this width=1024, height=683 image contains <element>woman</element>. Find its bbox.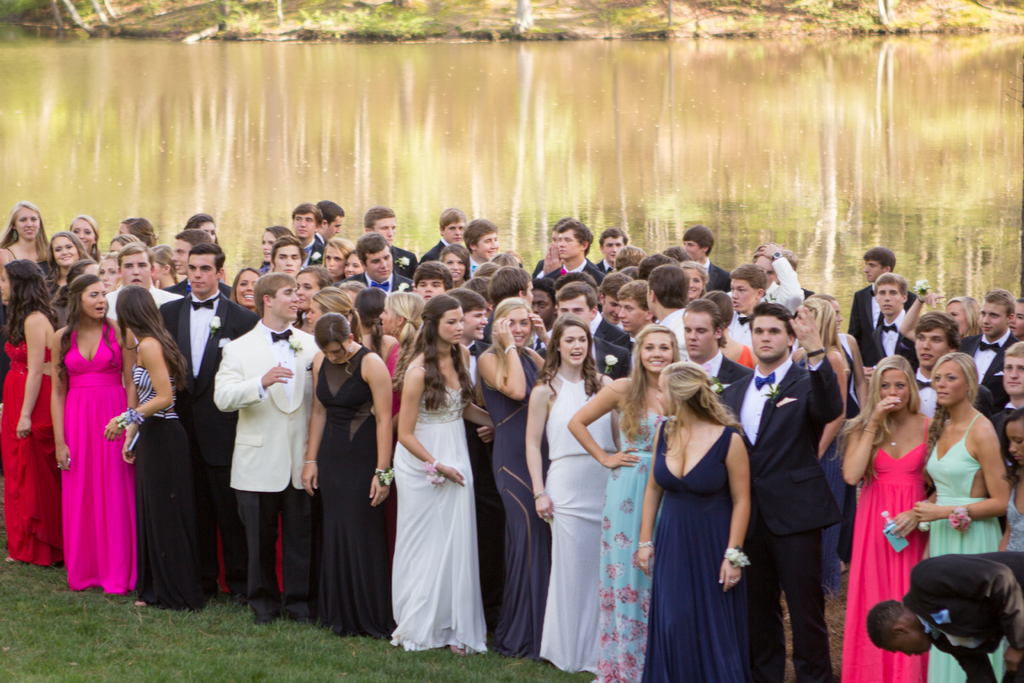
(x1=439, y1=242, x2=470, y2=290).
